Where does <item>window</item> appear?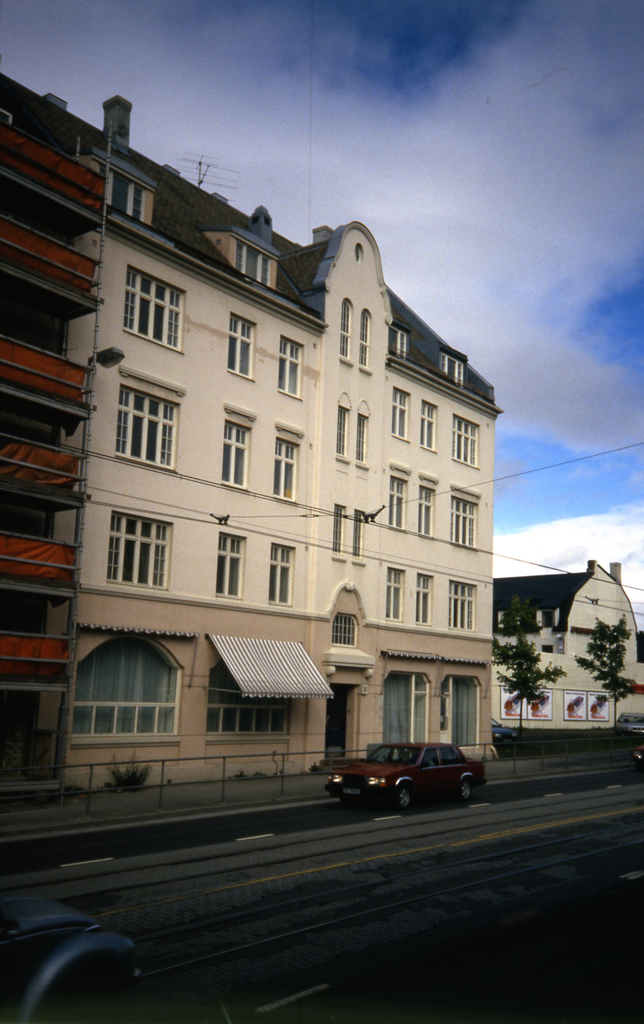
Appears at [451,580,477,624].
